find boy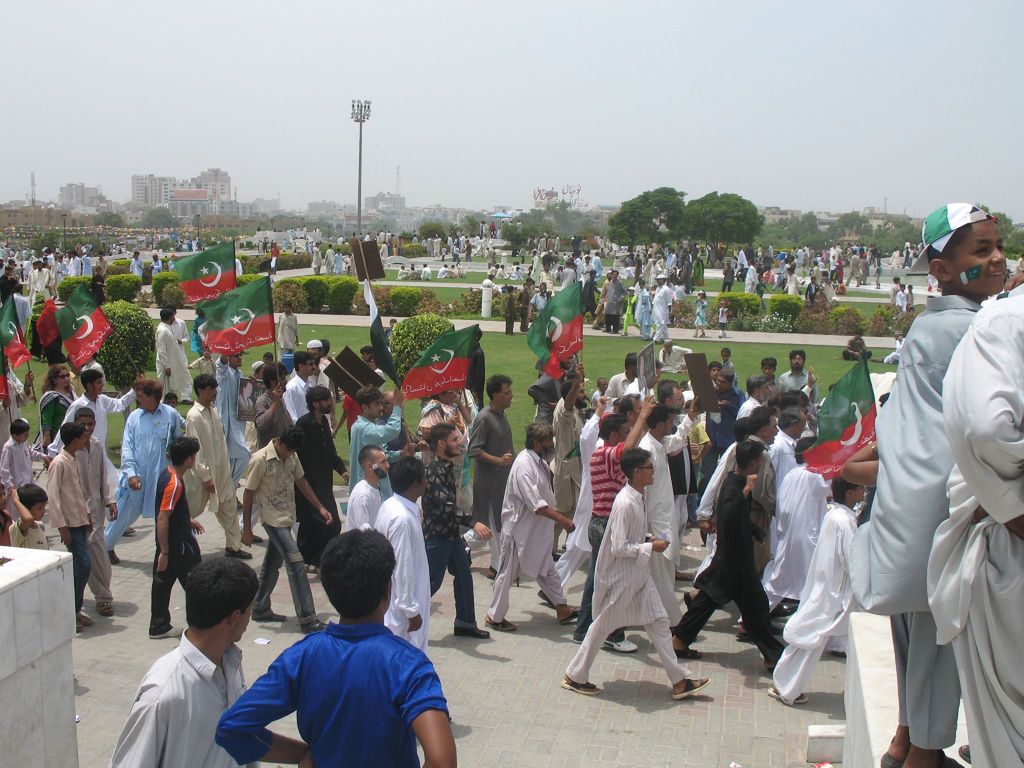
box(504, 285, 518, 335)
